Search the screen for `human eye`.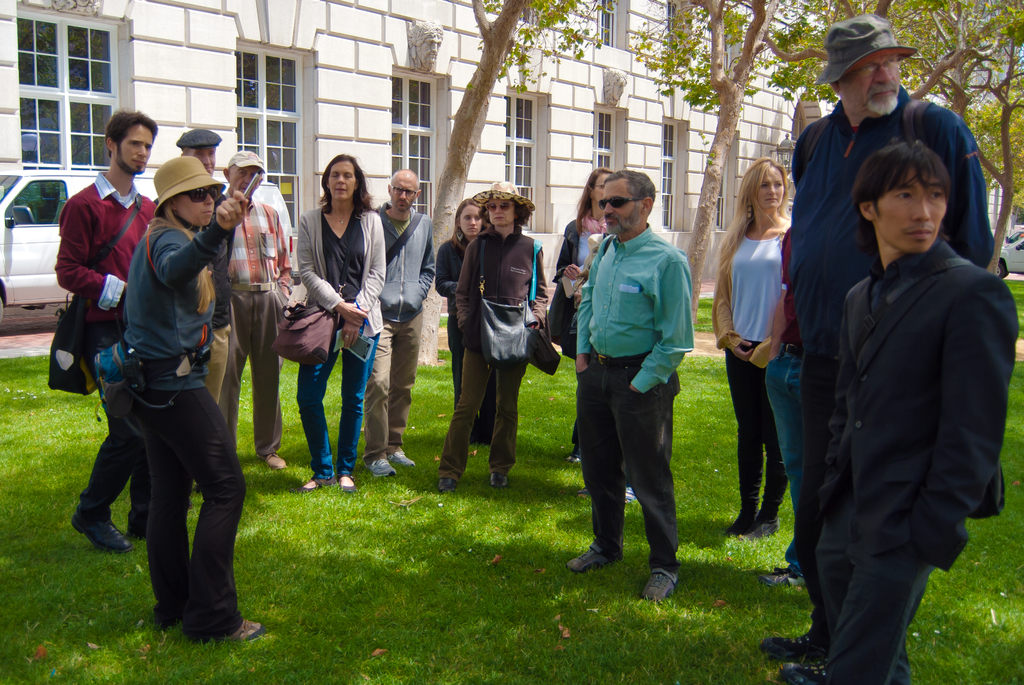
Found at (209, 151, 214, 156).
